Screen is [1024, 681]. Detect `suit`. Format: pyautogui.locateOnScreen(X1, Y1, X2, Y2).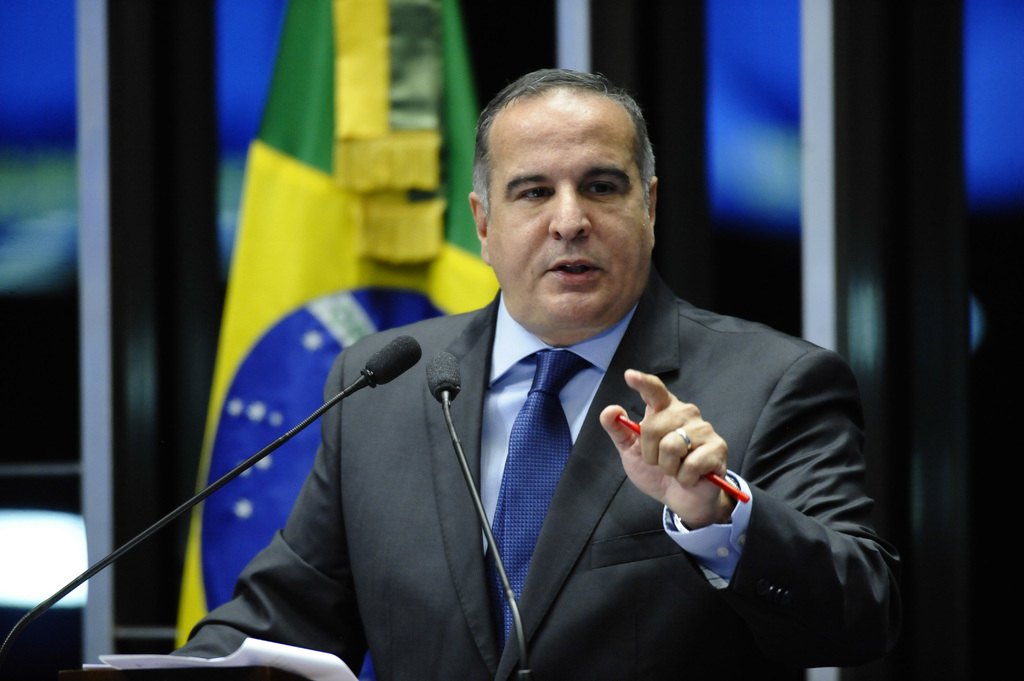
pyautogui.locateOnScreen(301, 229, 867, 677).
